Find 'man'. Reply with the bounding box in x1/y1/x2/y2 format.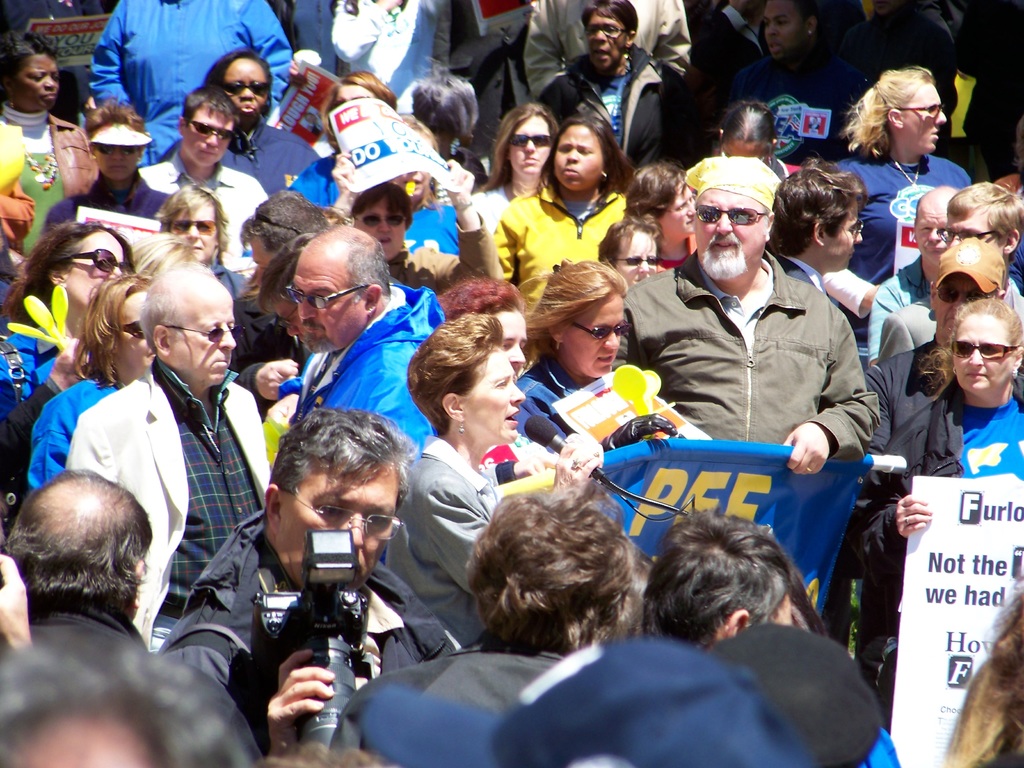
291/0/470/118.
